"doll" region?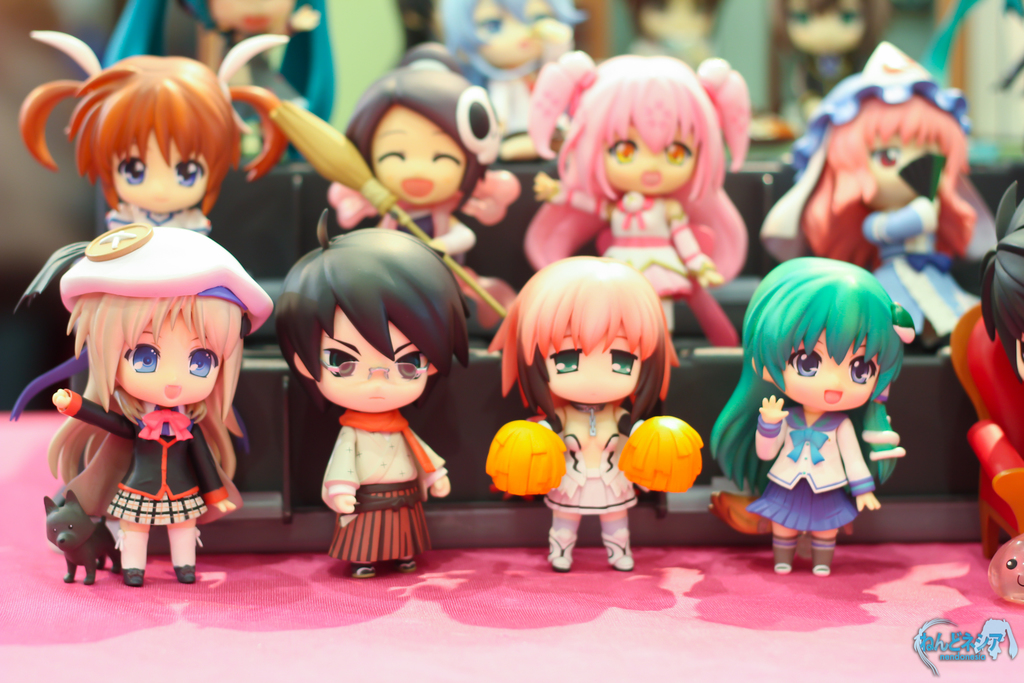
(278, 209, 464, 582)
